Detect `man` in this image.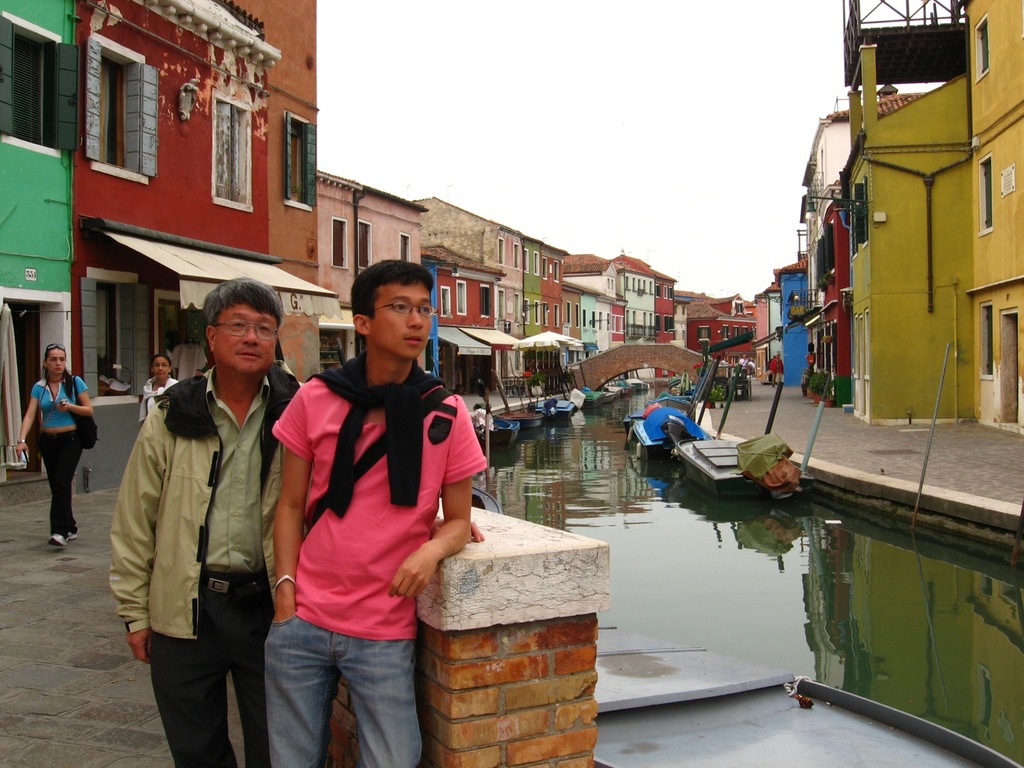
Detection: [x1=93, y1=296, x2=273, y2=760].
